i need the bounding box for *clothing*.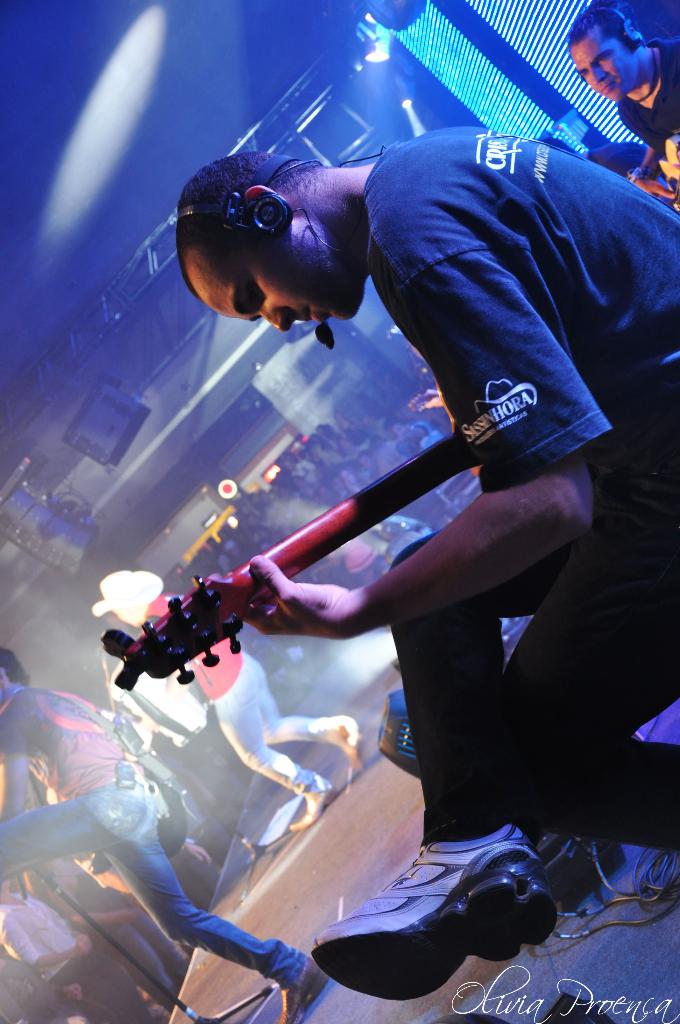
Here it is: (22,854,191,1012).
